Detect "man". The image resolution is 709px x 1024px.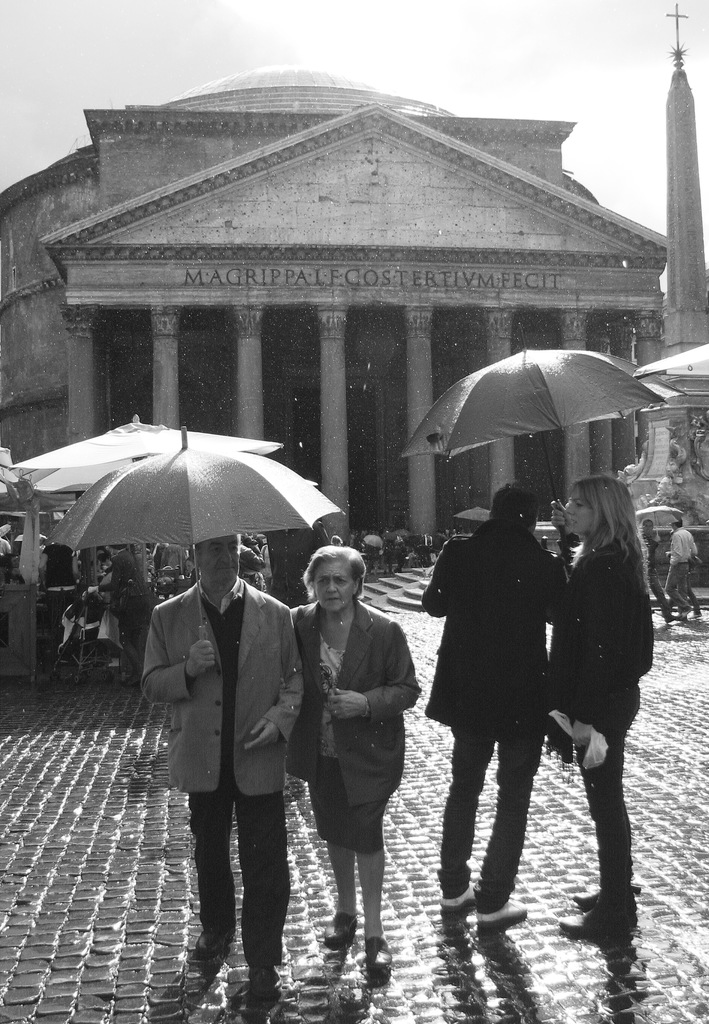
(152,514,340,975).
